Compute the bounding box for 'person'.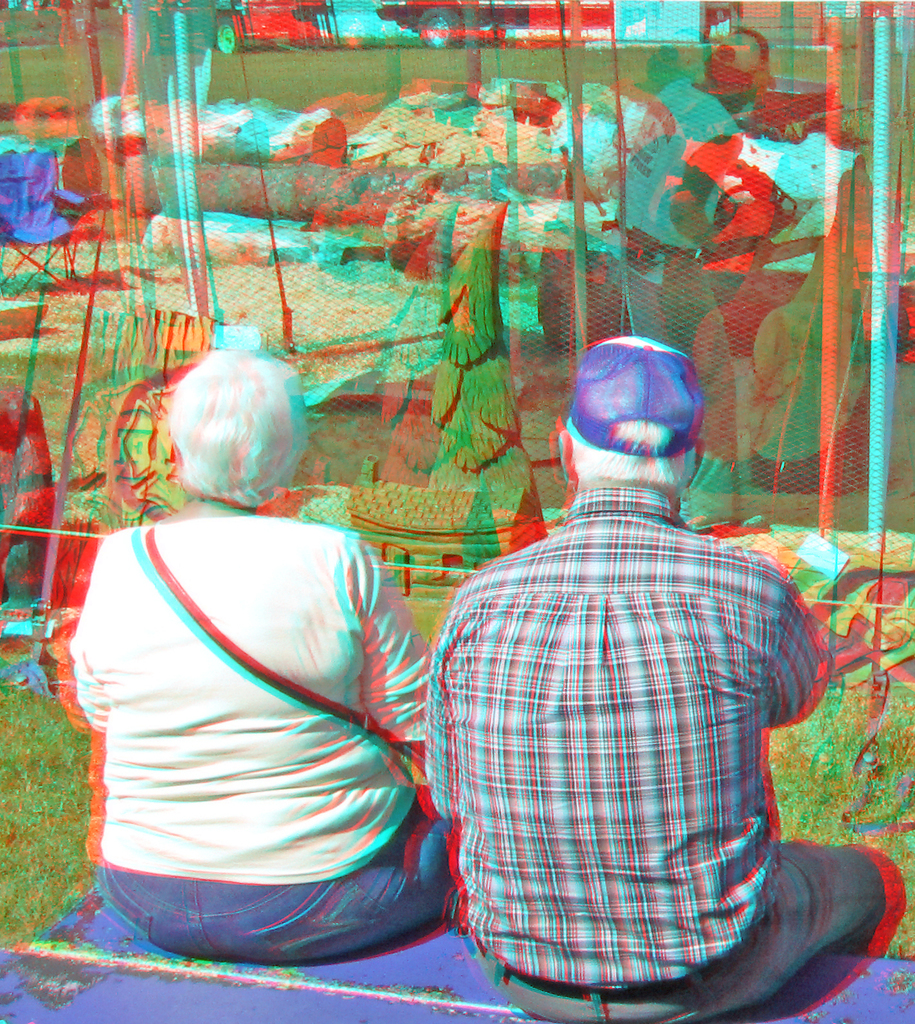
BBox(605, 27, 775, 532).
